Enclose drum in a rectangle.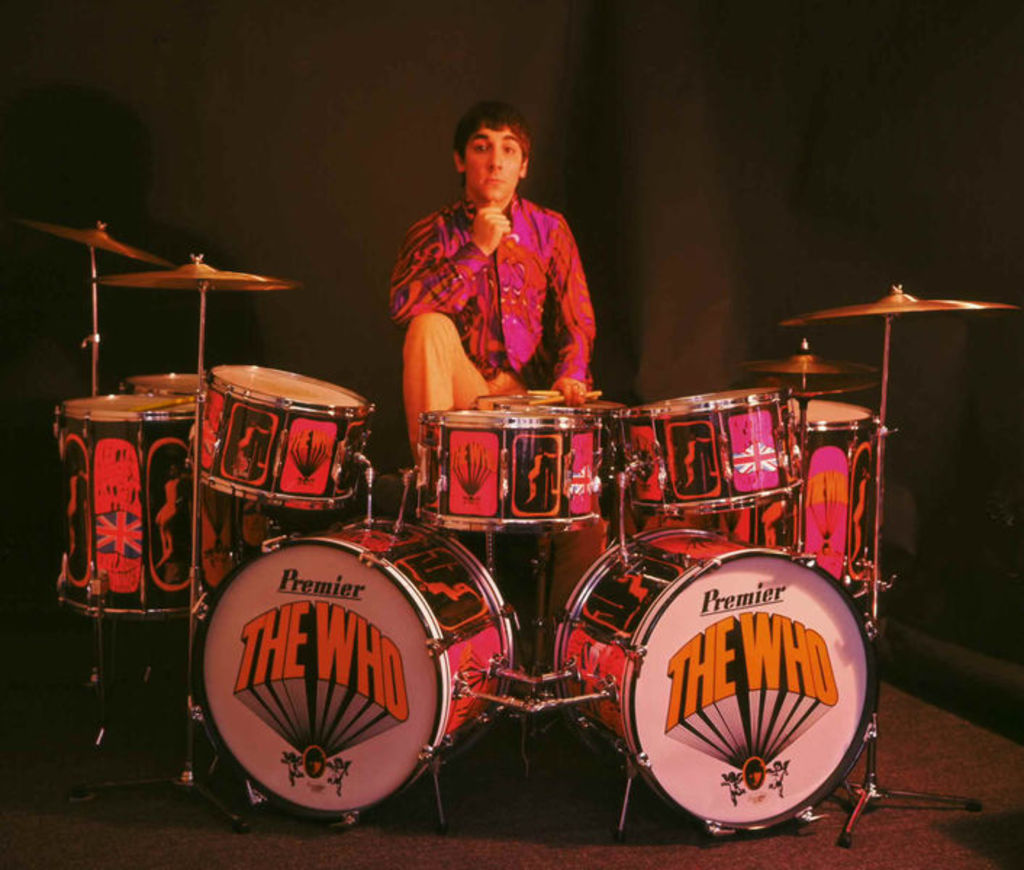
bbox=[474, 394, 625, 477].
